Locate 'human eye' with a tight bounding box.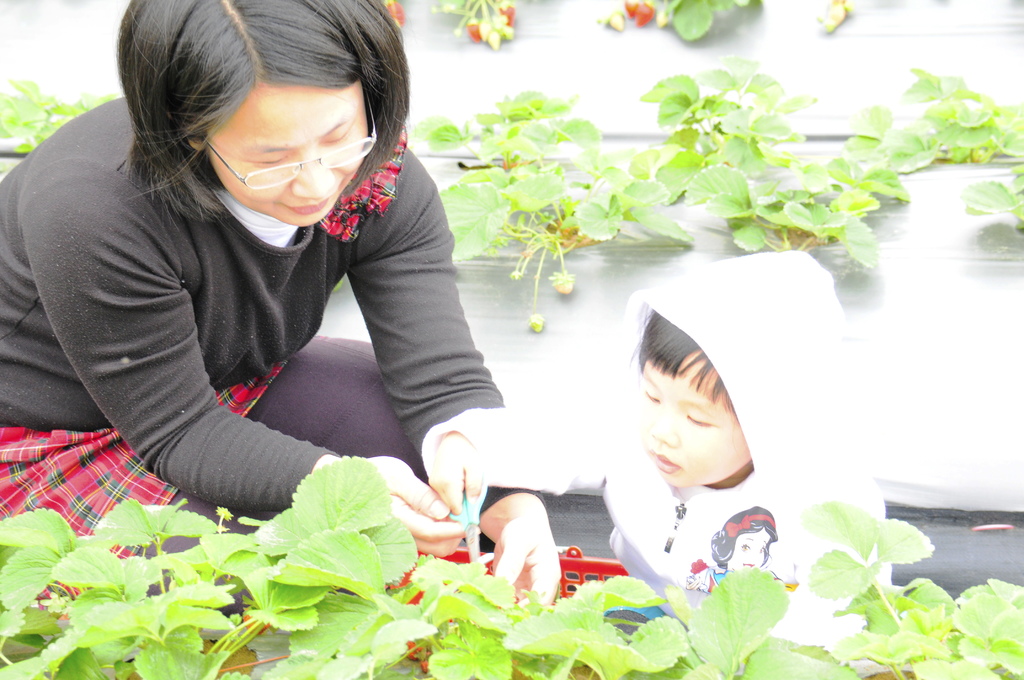
(left=742, top=543, right=748, bottom=551).
